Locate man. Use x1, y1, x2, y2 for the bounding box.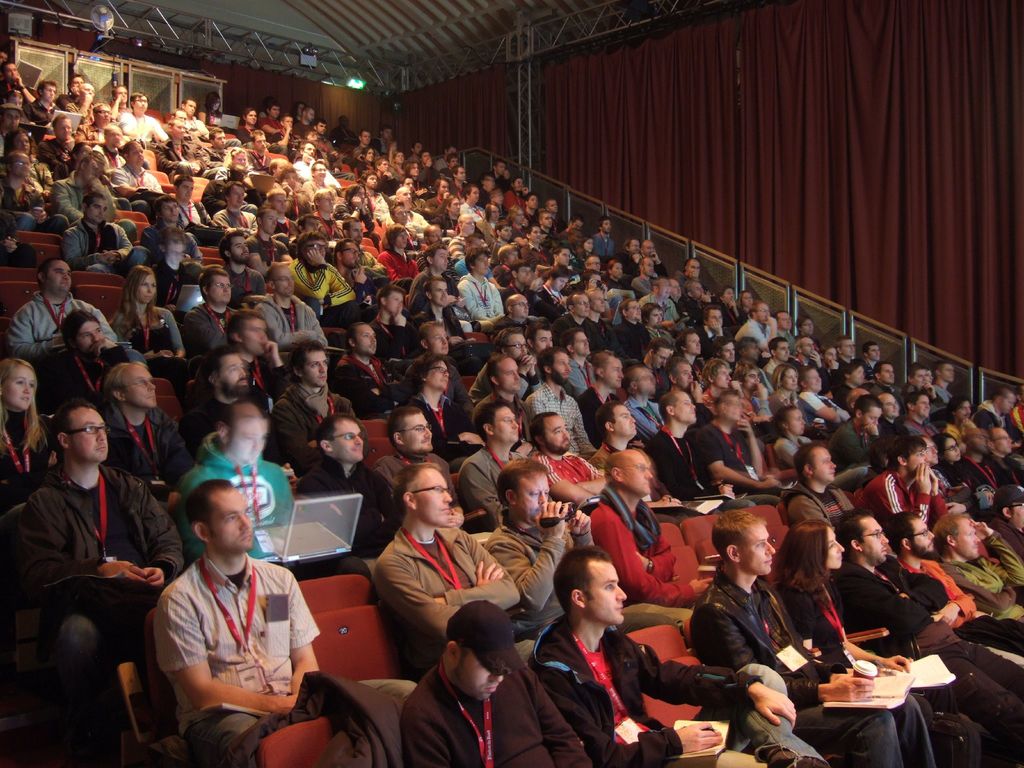
362, 285, 418, 361.
